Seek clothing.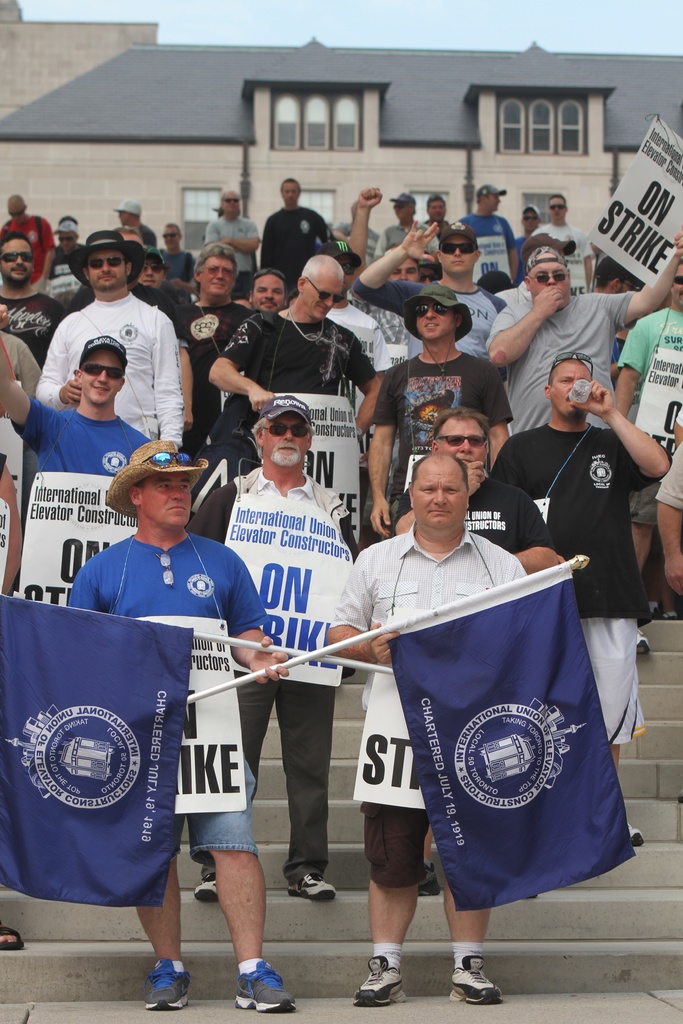
locate(334, 483, 623, 944).
